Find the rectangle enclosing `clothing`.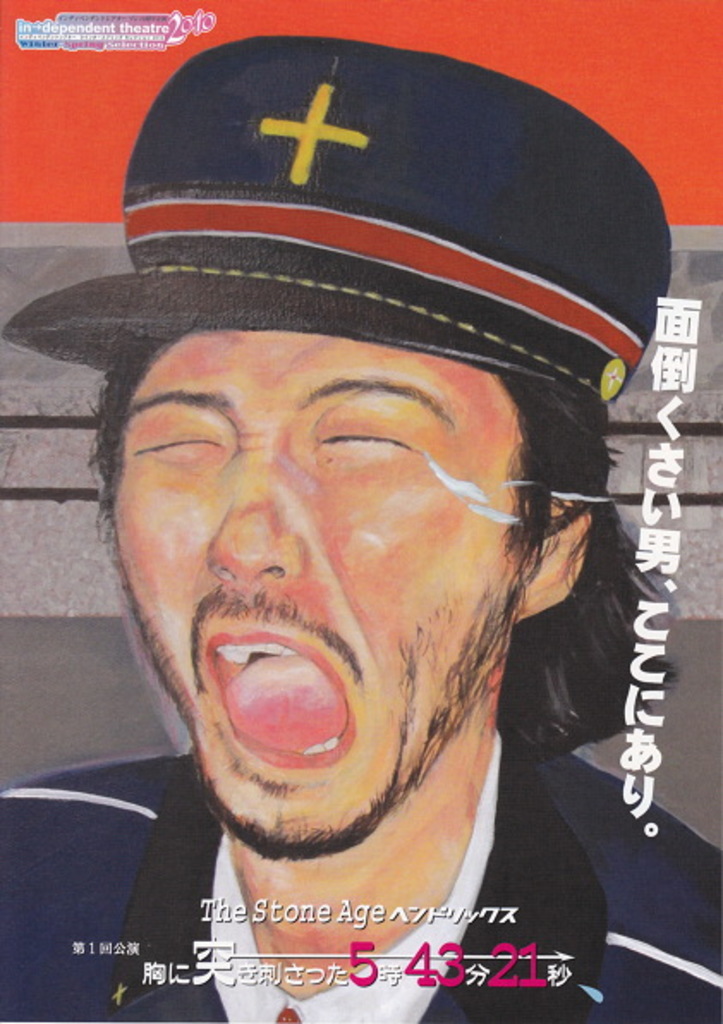
{"x1": 0, "y1": 727, "x2": 721, "y2": 1022}.
